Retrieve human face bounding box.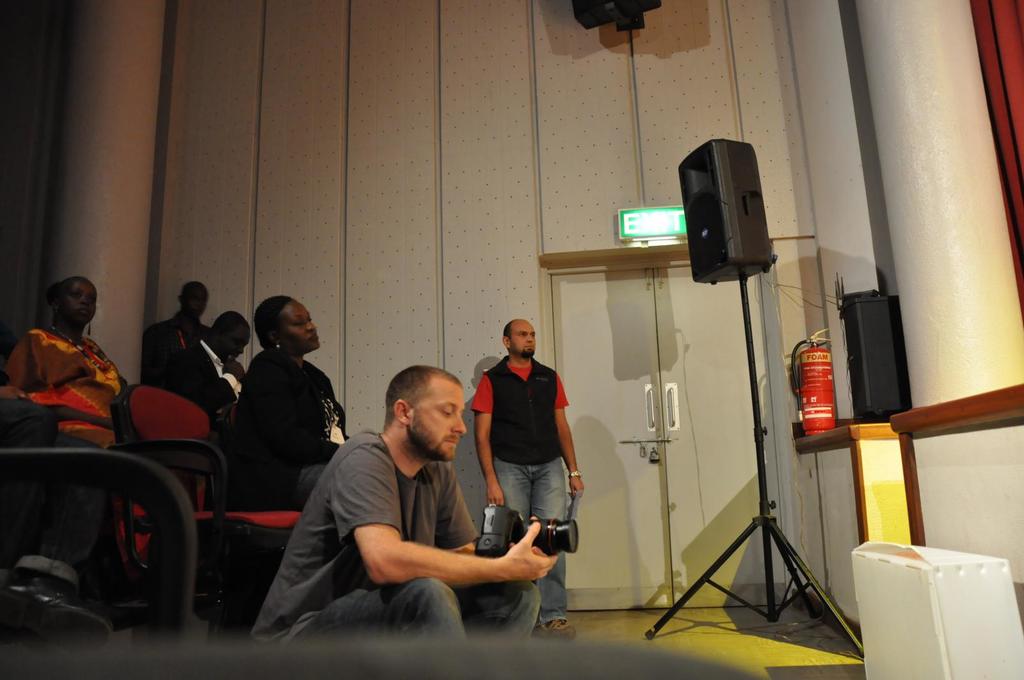
Bounding box: {"x1": 64, "y1": 285, "x2": 97, "y2": 321}.
